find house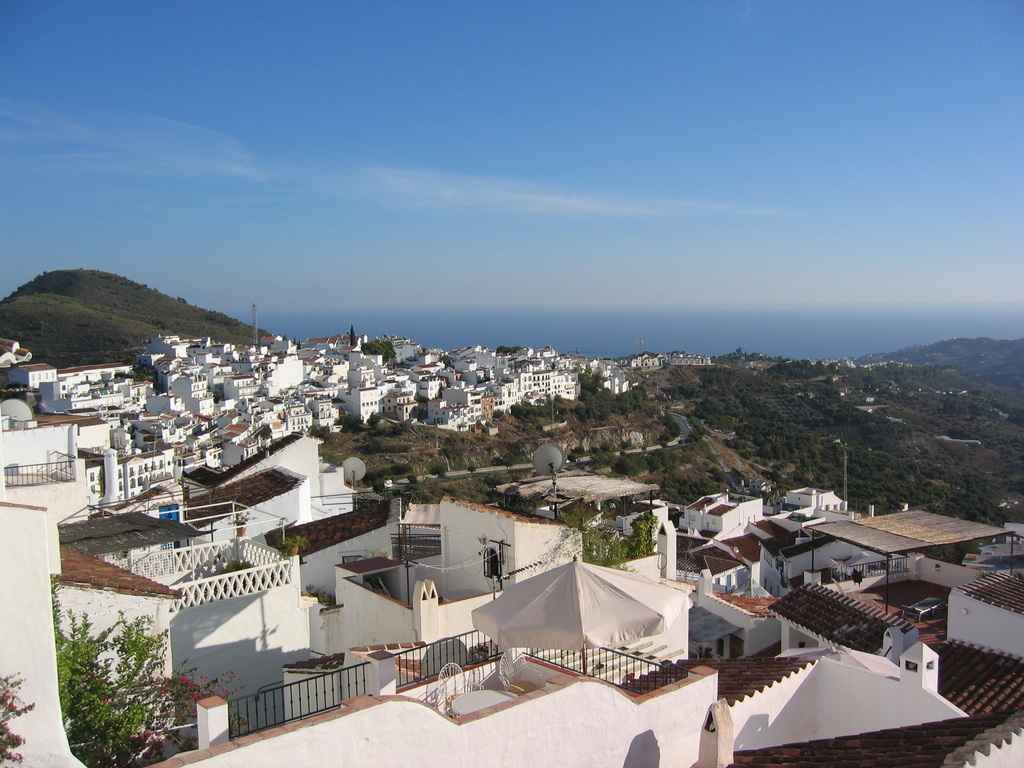
<box>472,397,495,430</box>
